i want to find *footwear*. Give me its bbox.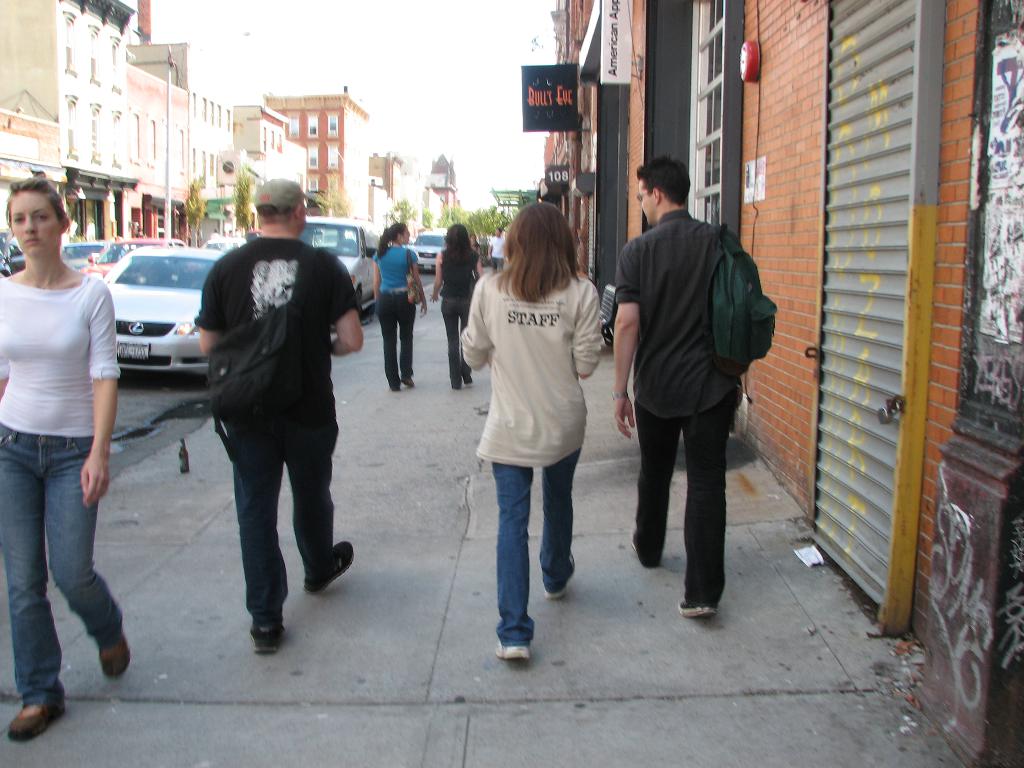
<bbox>8, 683, 70, 748</bbox>.
